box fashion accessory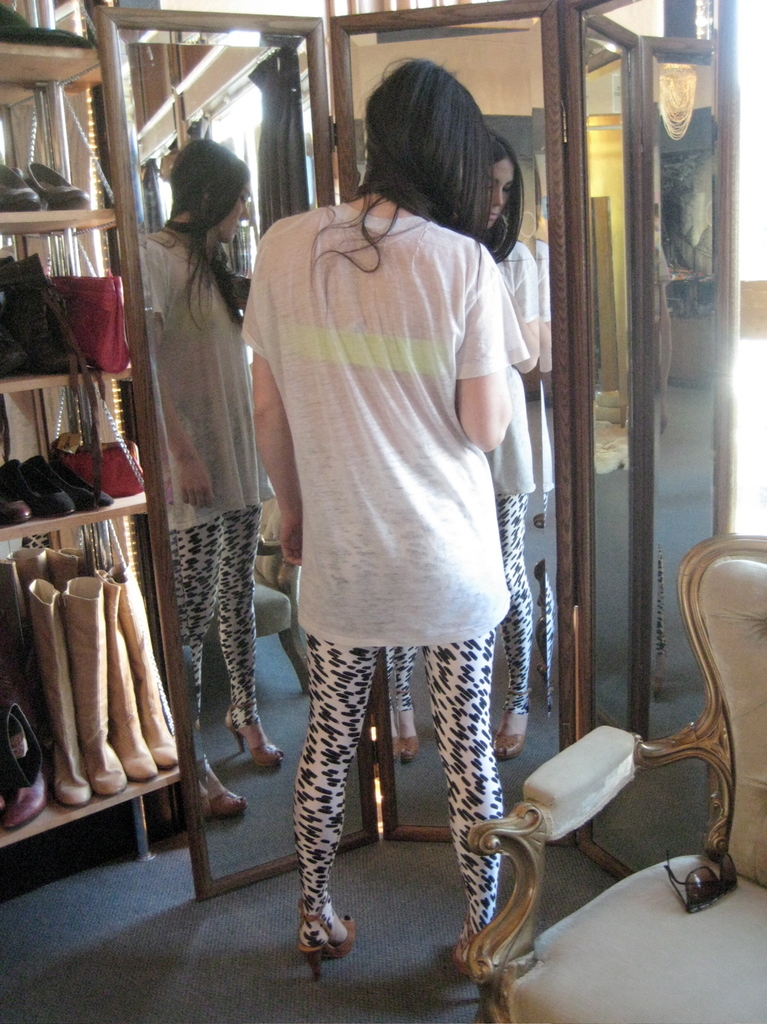
[left=393, top=732, right=422, bottom=765]
